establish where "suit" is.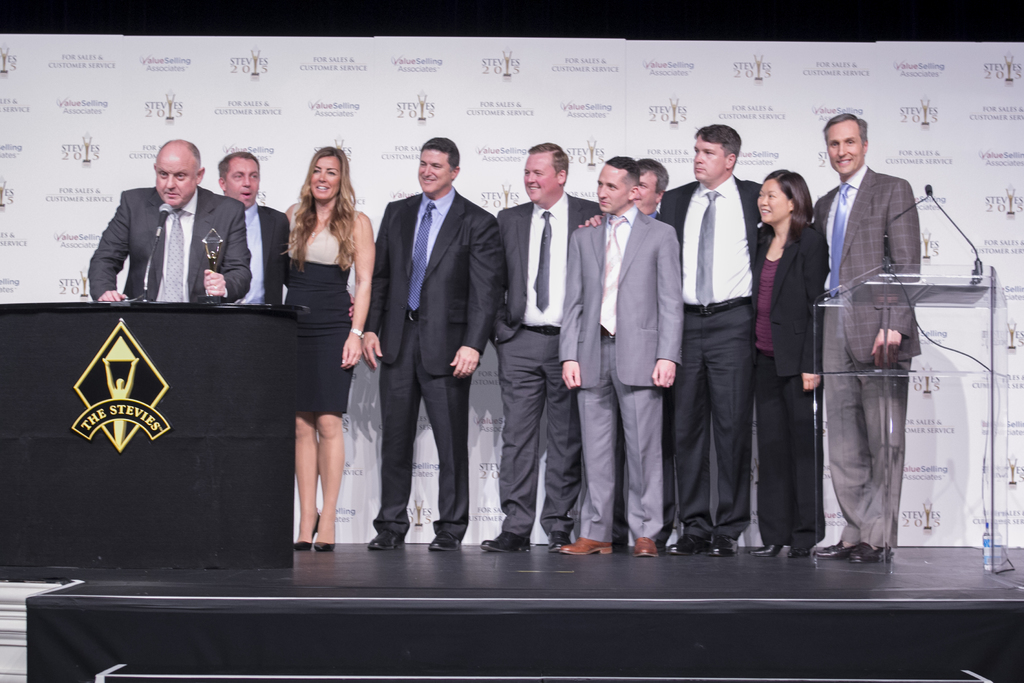
Established at Rect(88, 183, 252, 311).
